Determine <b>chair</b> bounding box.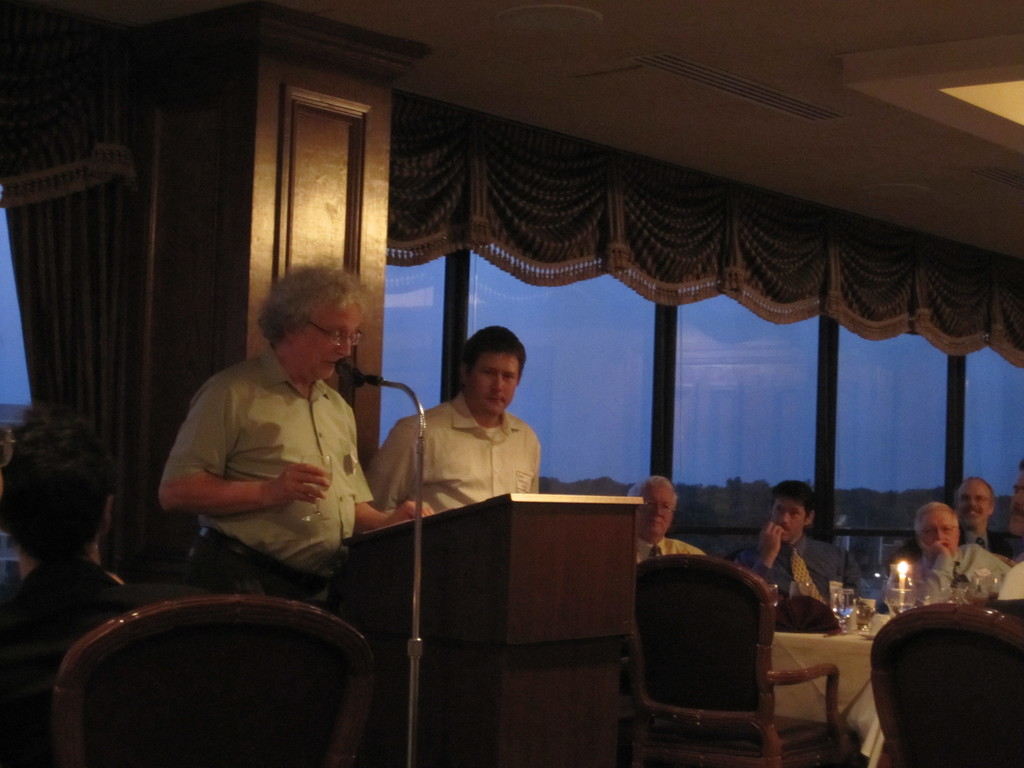
Determined: select_region(618, 552, 808, 767).
